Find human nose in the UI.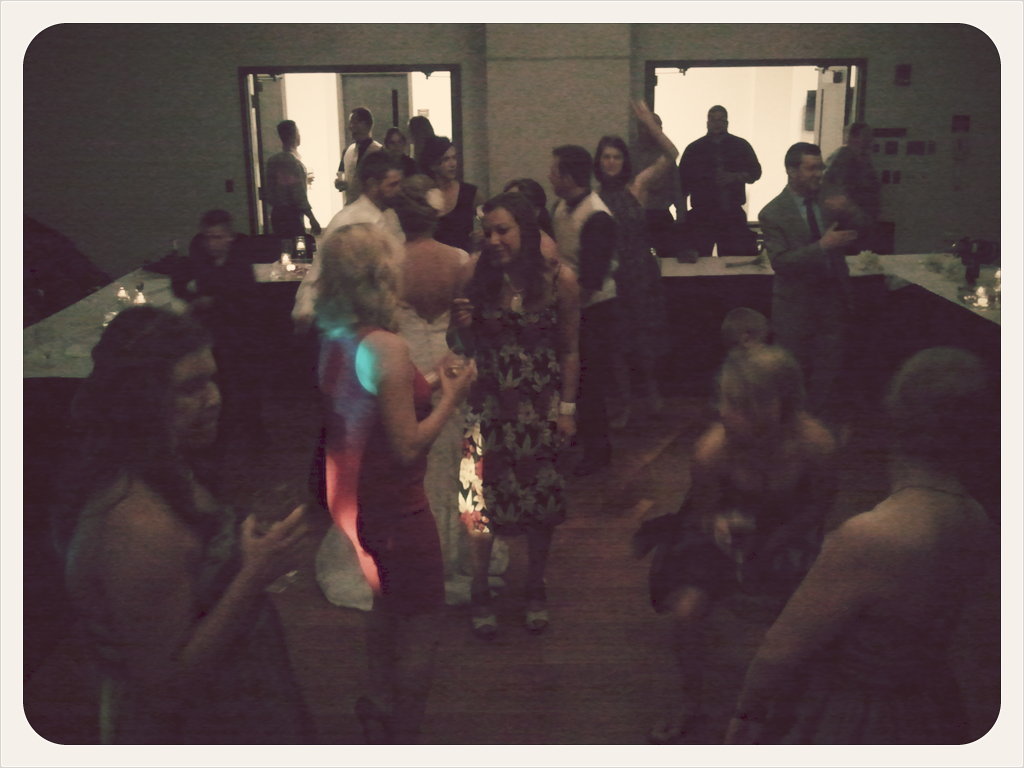
UI element at bbox=[814, 168, 822, 179].
